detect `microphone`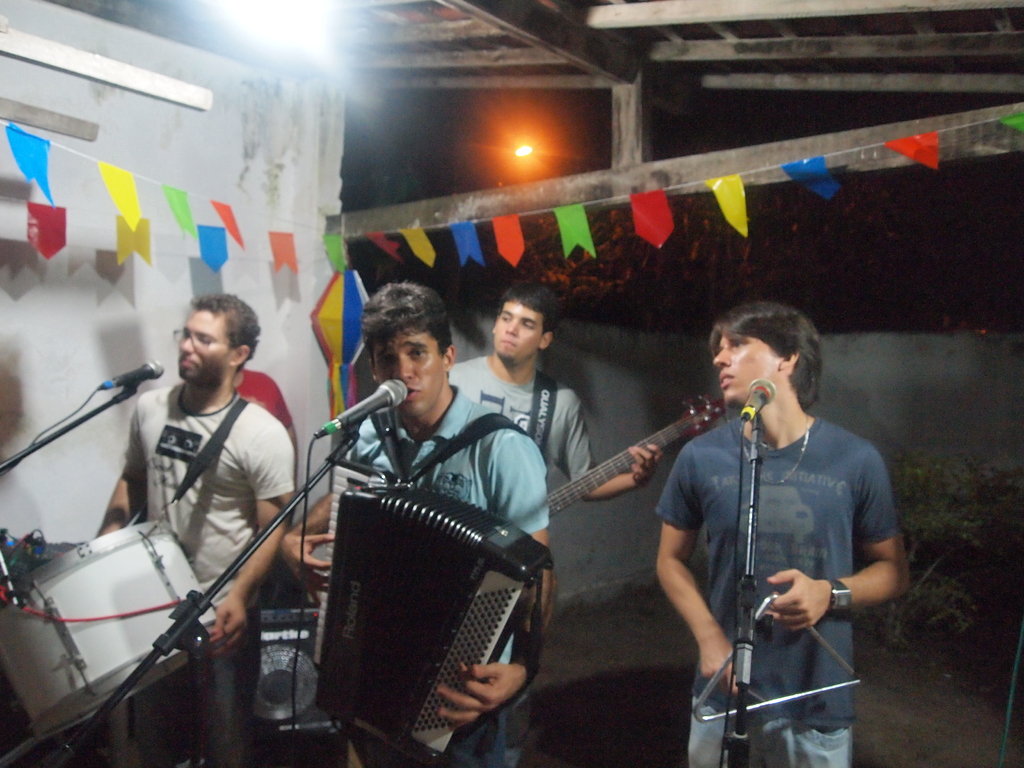
bbox=[316, 378, 411, 436]
